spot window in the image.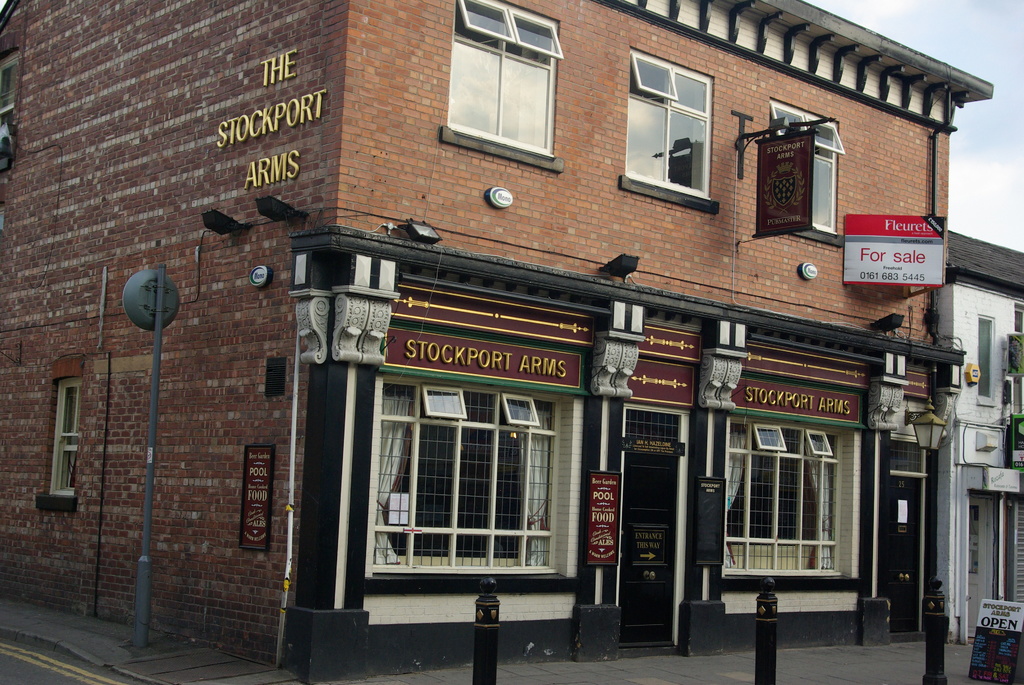
window found at pyautogui.locateOnScreen(365, 374, 590, 596).
